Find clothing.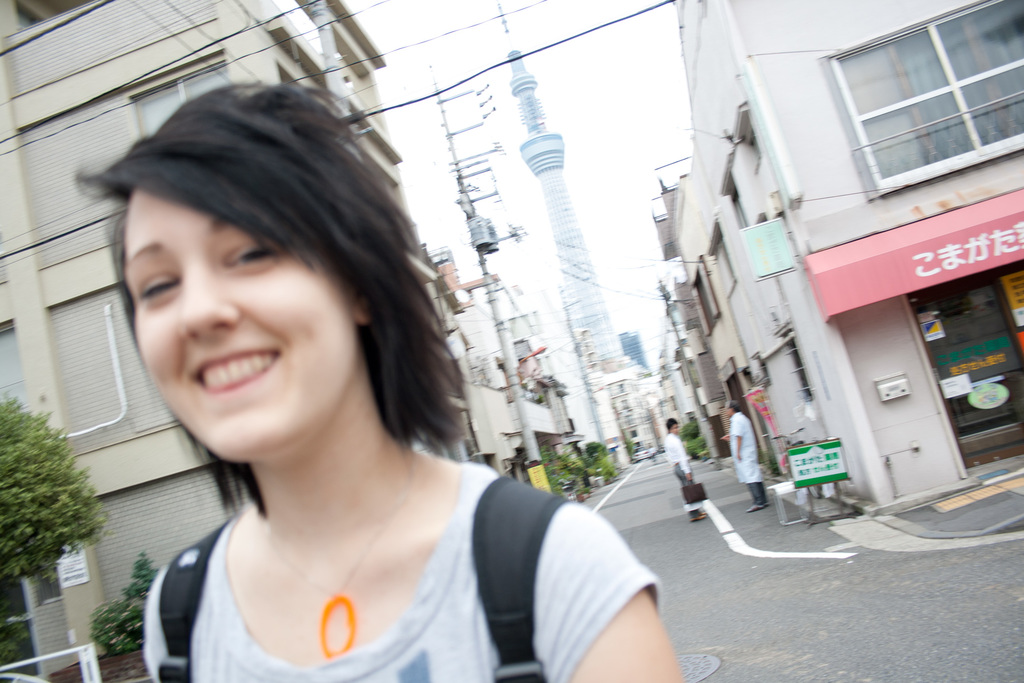
bbox(87, 327, 601, 682).
